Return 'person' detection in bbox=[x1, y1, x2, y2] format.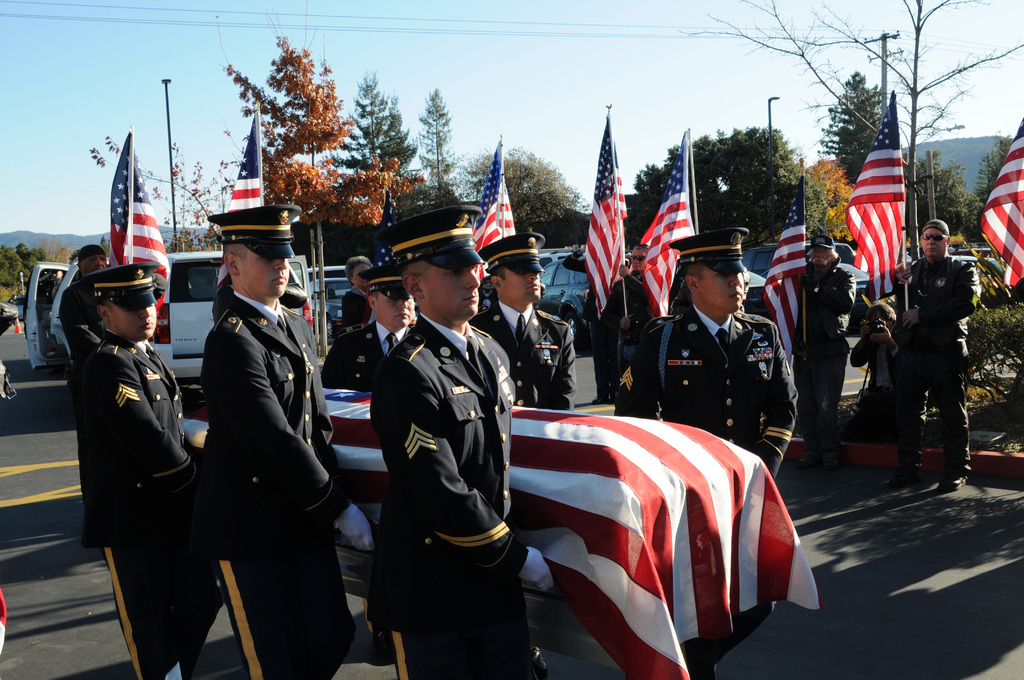
bbox=[904, 203, 989, 496].
